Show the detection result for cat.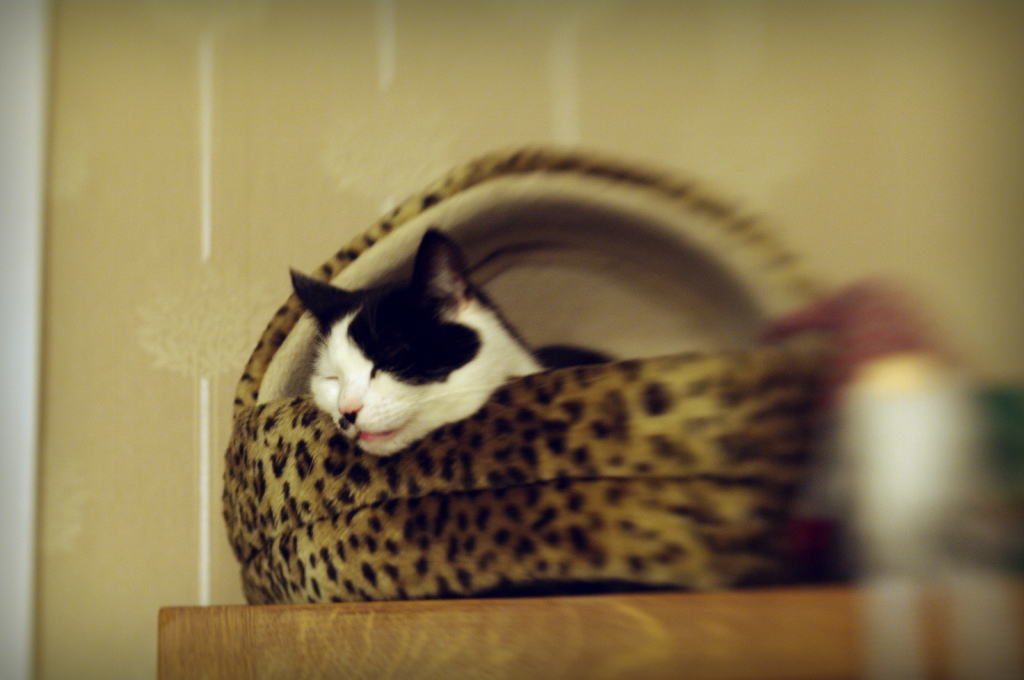
[285,221,634,464].
